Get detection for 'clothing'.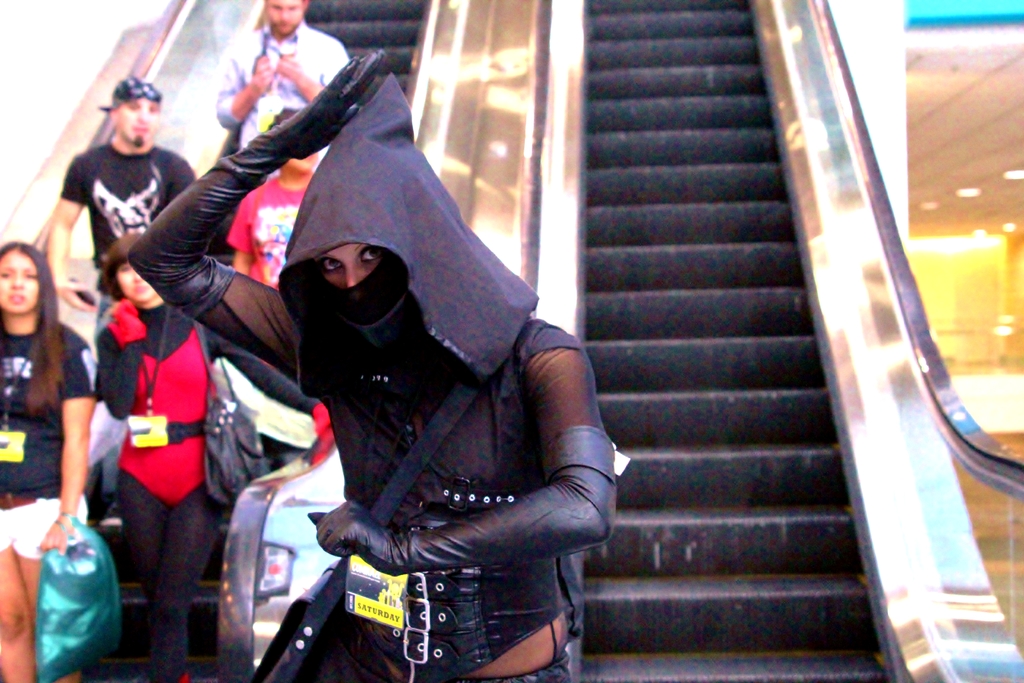
Detection: bbox=(58, 69, 194, 346).
